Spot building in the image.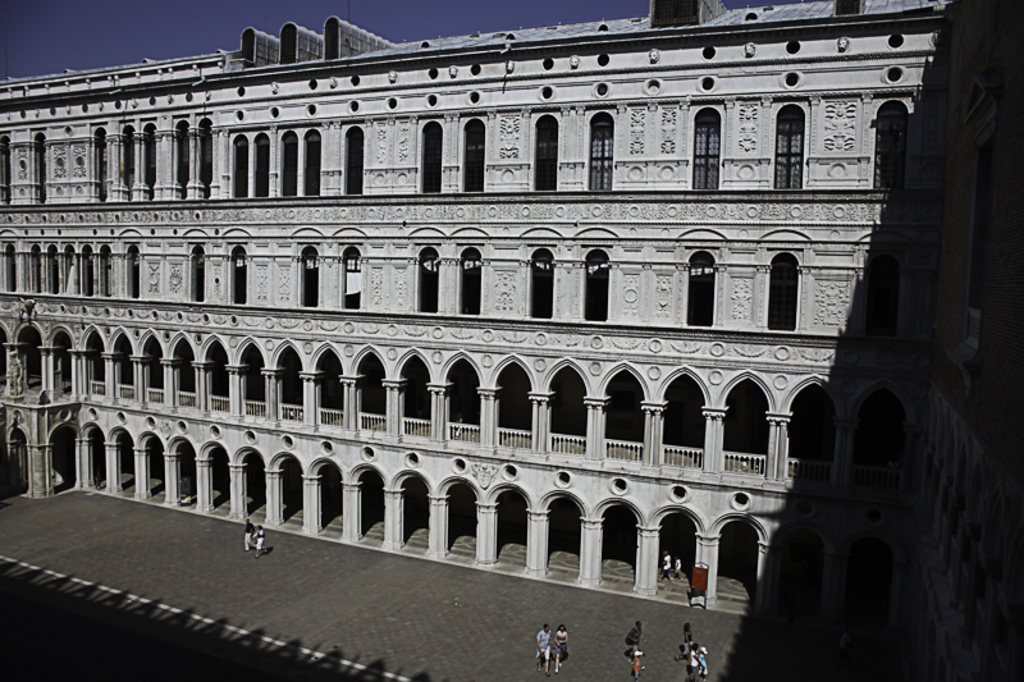
building found at region(0, 0, 1023, 681).
